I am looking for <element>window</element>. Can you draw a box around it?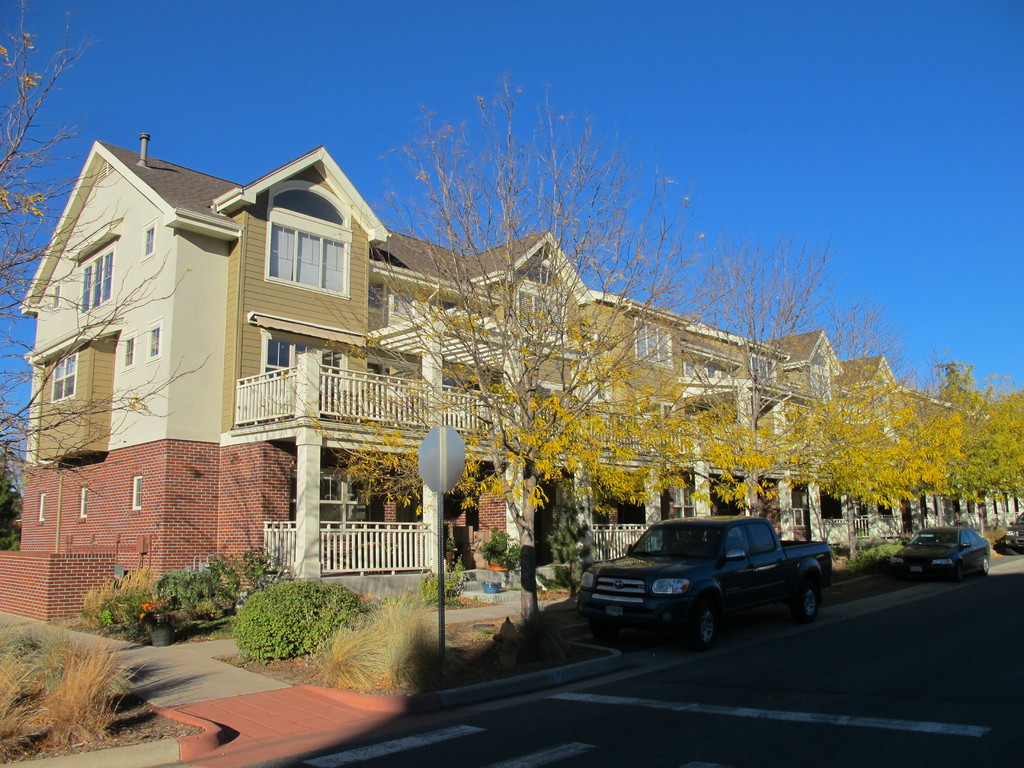
Sure, the bounding box is 39/491/46/522.
